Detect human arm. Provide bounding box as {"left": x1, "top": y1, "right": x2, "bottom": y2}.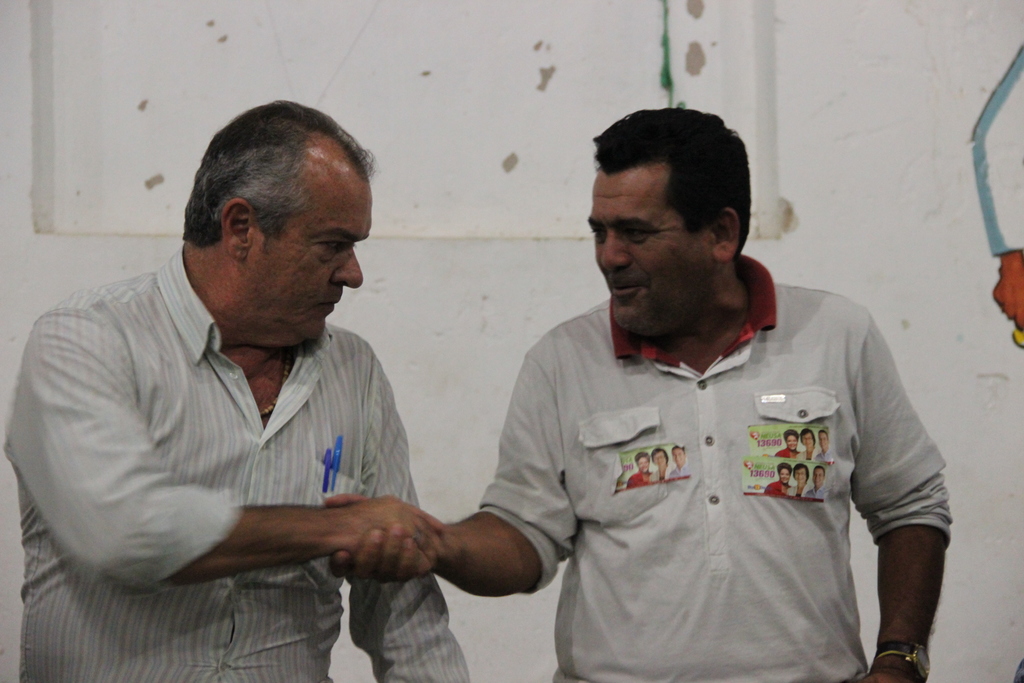
{"left": 6, "top": 274, "right": 470, "bottom": 604}.
